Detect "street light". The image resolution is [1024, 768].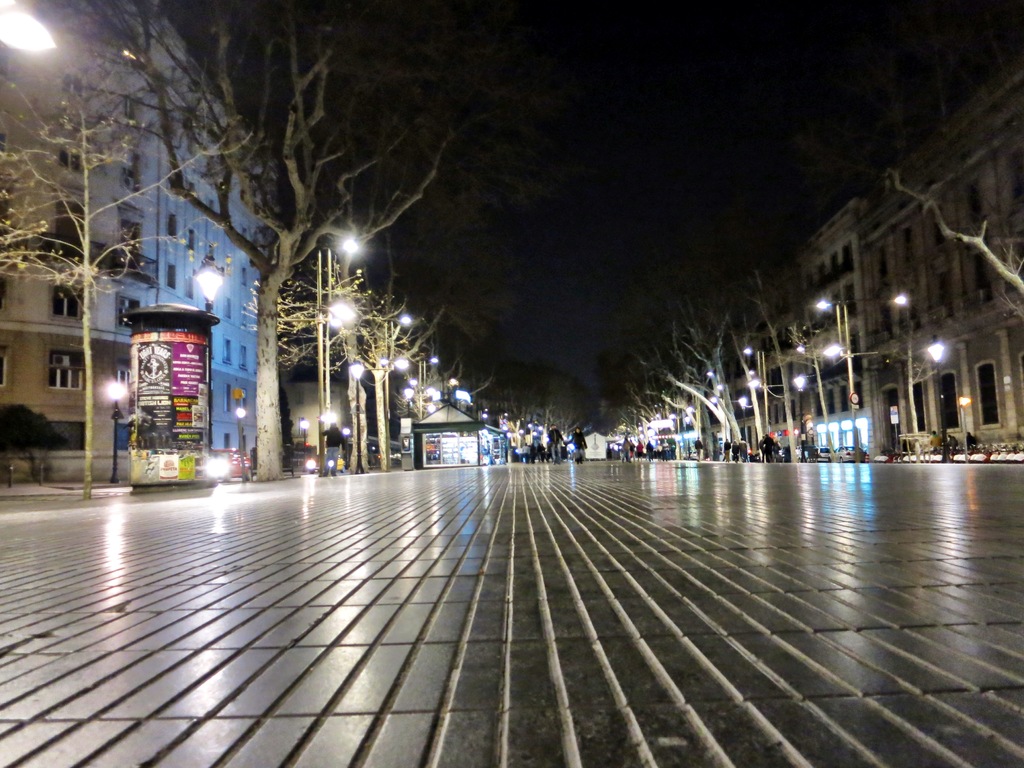
403/353/444/385.
